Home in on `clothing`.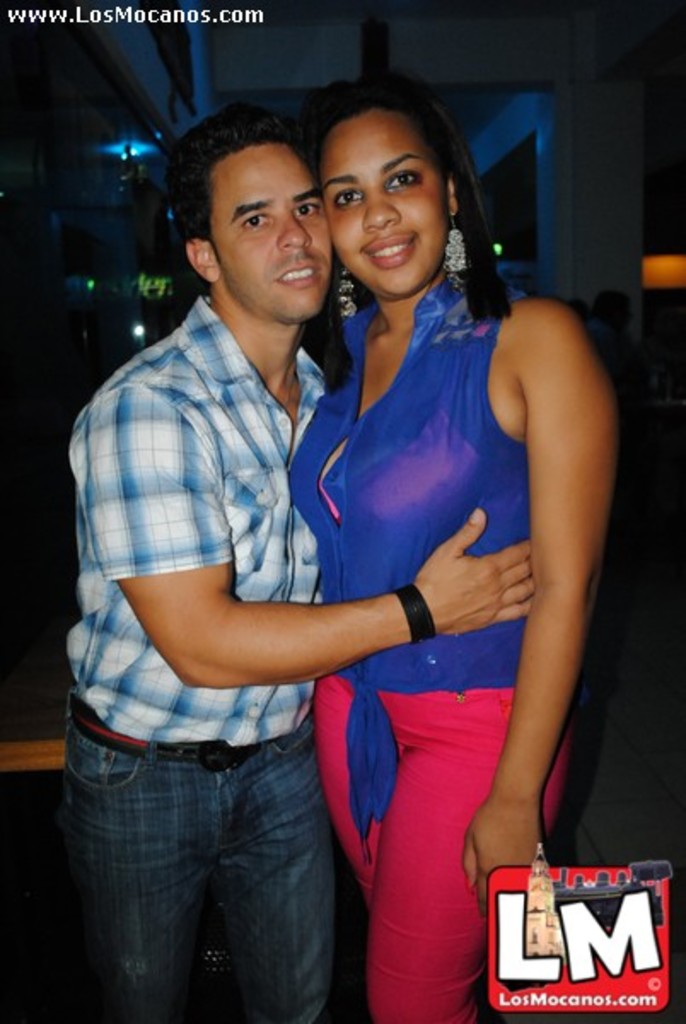
Homed in at (292,283,536,1021).
